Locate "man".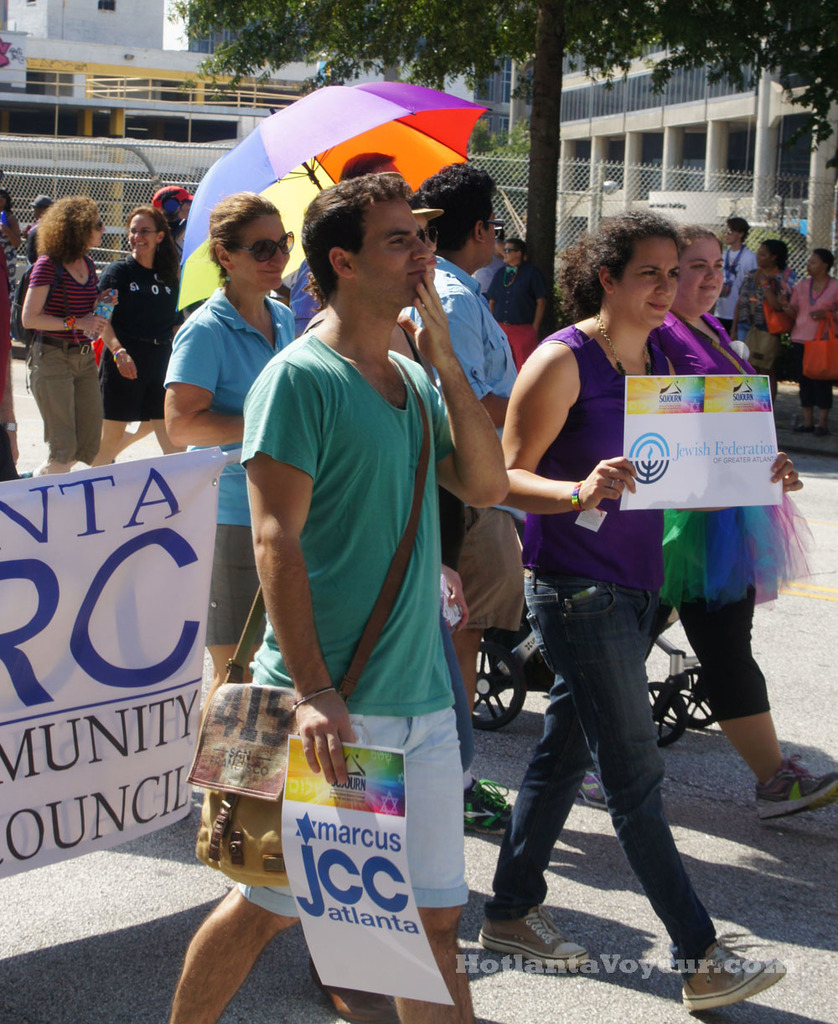
Bounding box: crop(410, 162, 525, 846).
